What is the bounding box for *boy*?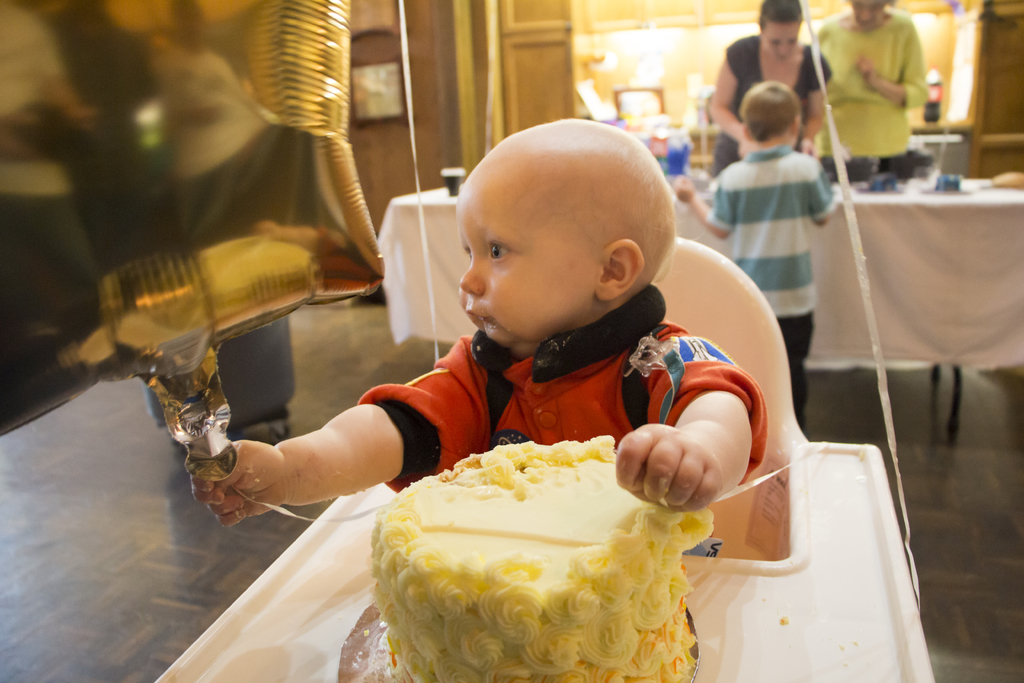
(189, 118, 765, 509).
